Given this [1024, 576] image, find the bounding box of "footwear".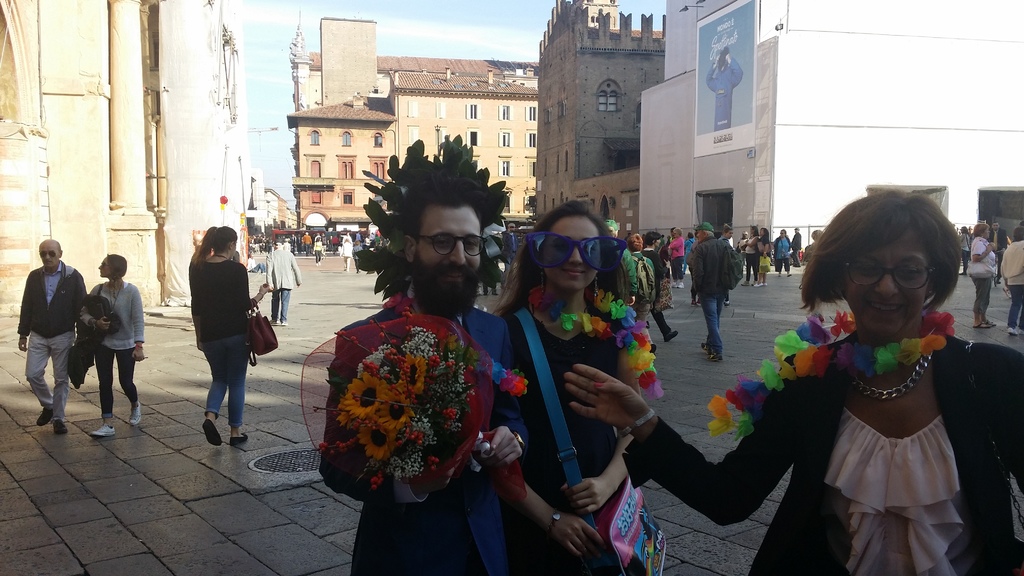
(317, 262, 318, 264).
